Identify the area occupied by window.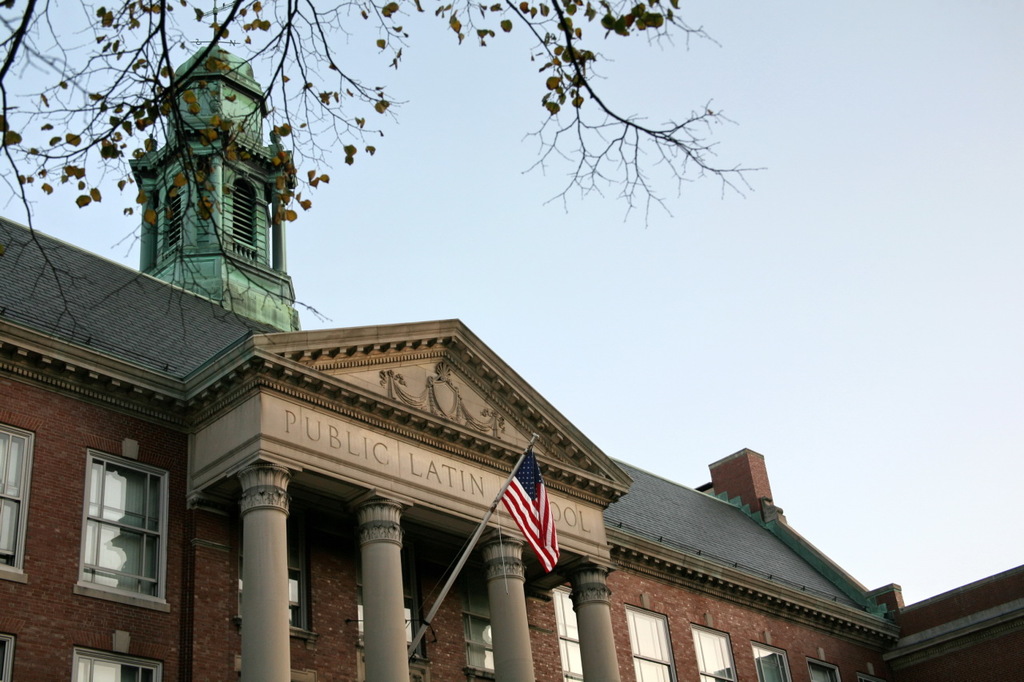
Area: [left=553, top=585, right=583, bottom=681].
